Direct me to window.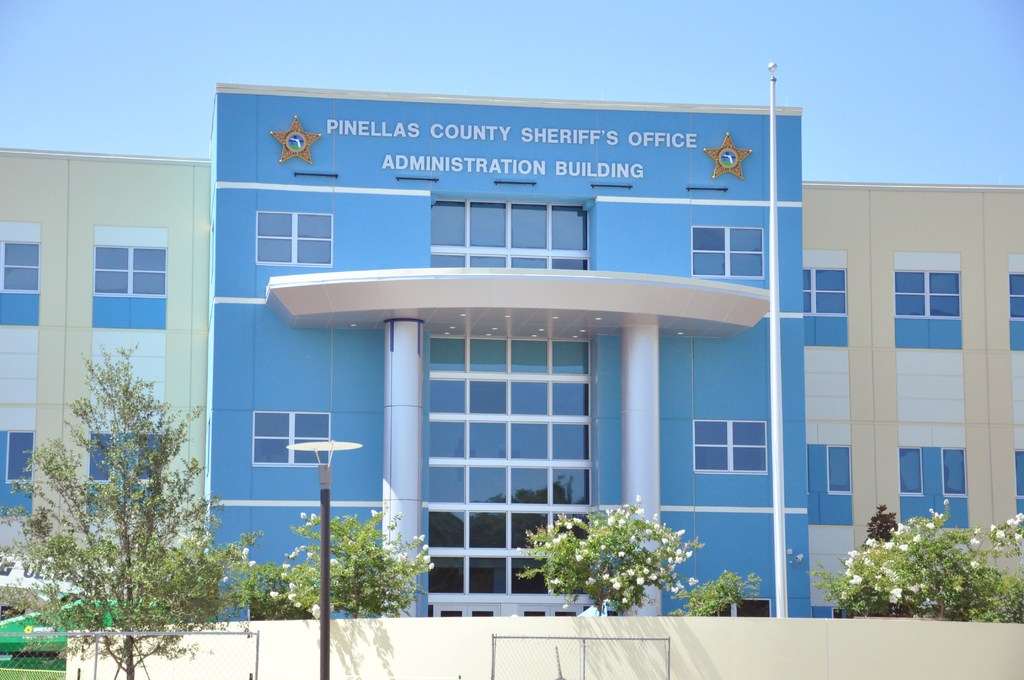
Direction: crop(9, 437, 31, 484).
